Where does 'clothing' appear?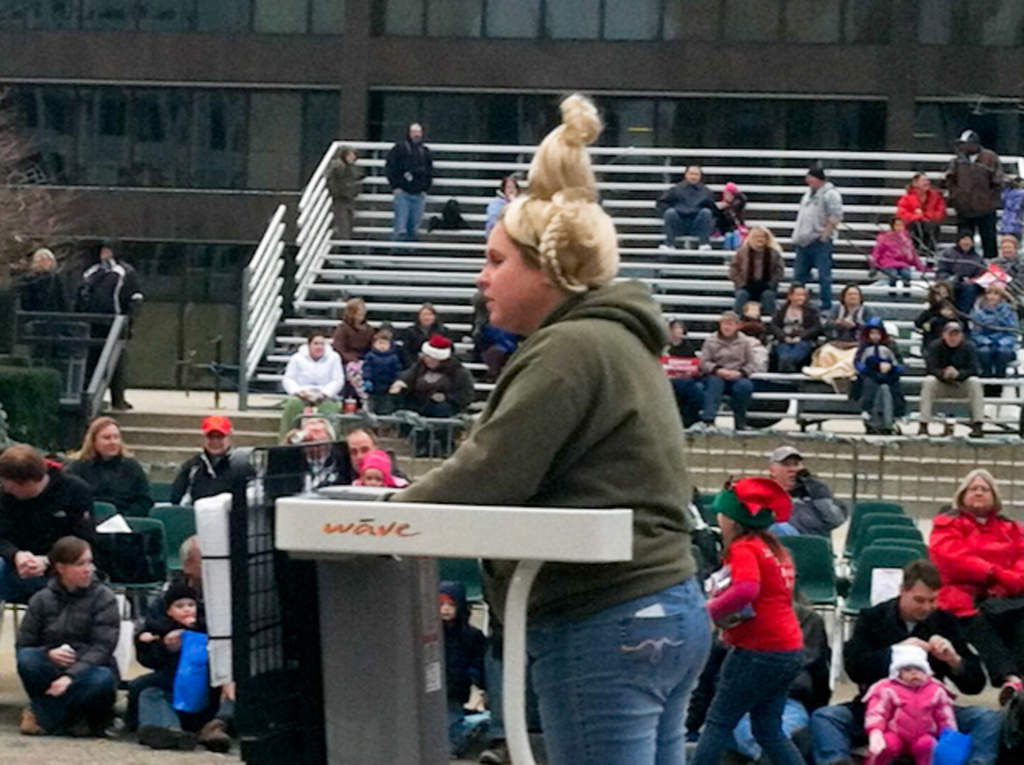
Appears at [16,576,120,679].
